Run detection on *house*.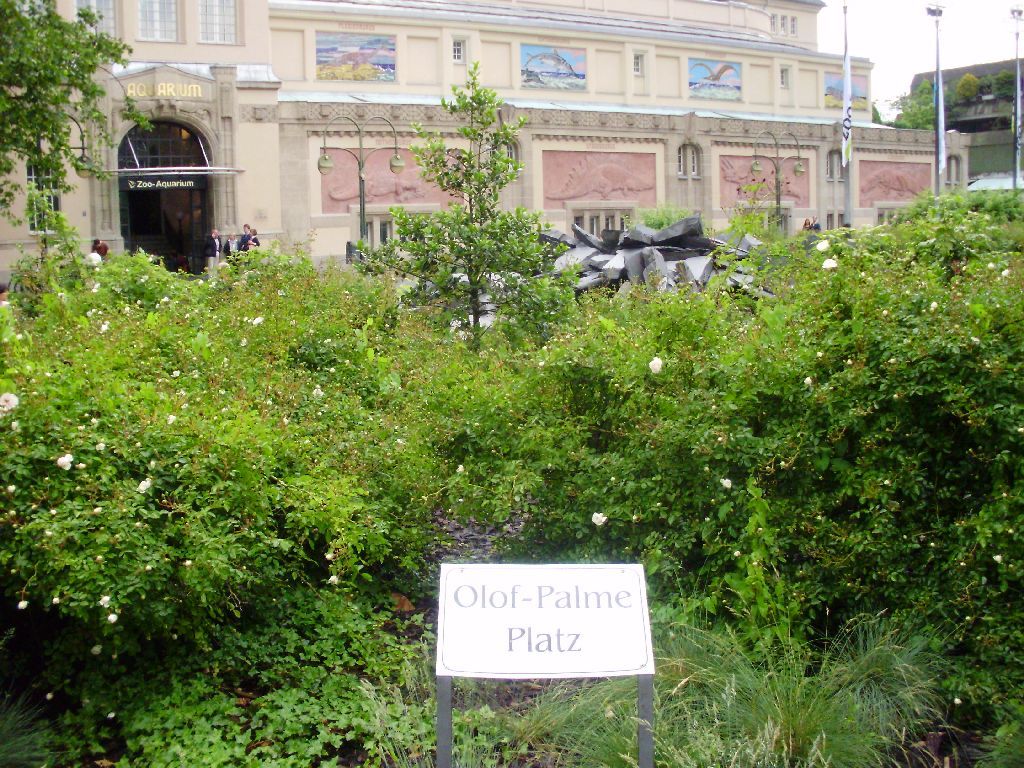
Result: locate(0, 0, 984, 301).
